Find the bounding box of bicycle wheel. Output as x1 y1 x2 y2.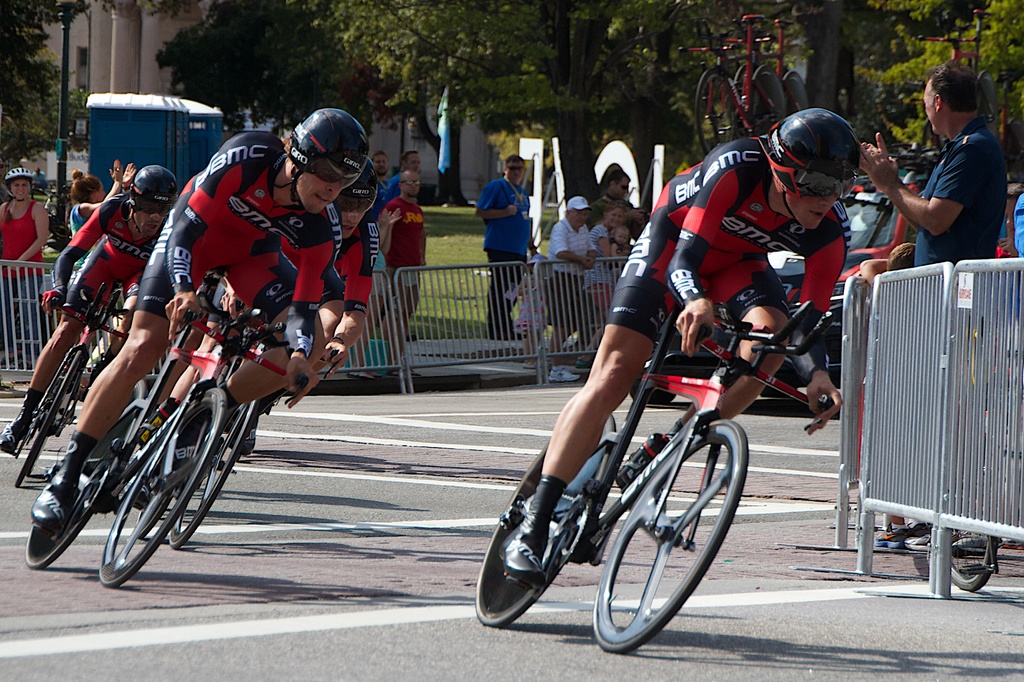
19 378 153 571.
